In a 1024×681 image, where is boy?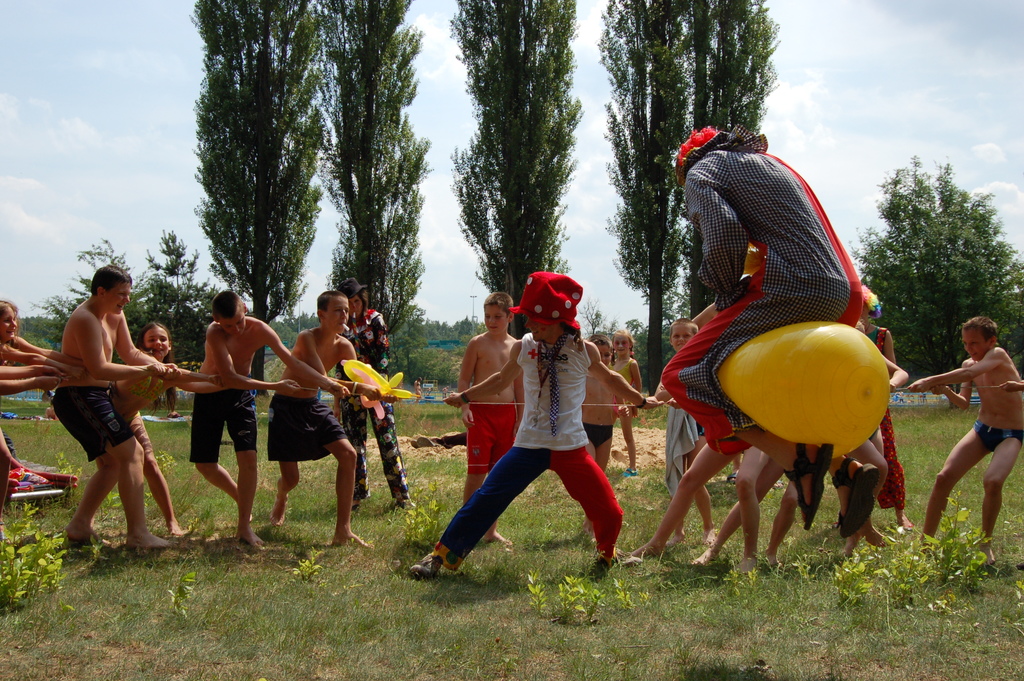
(52,264,180,549).
